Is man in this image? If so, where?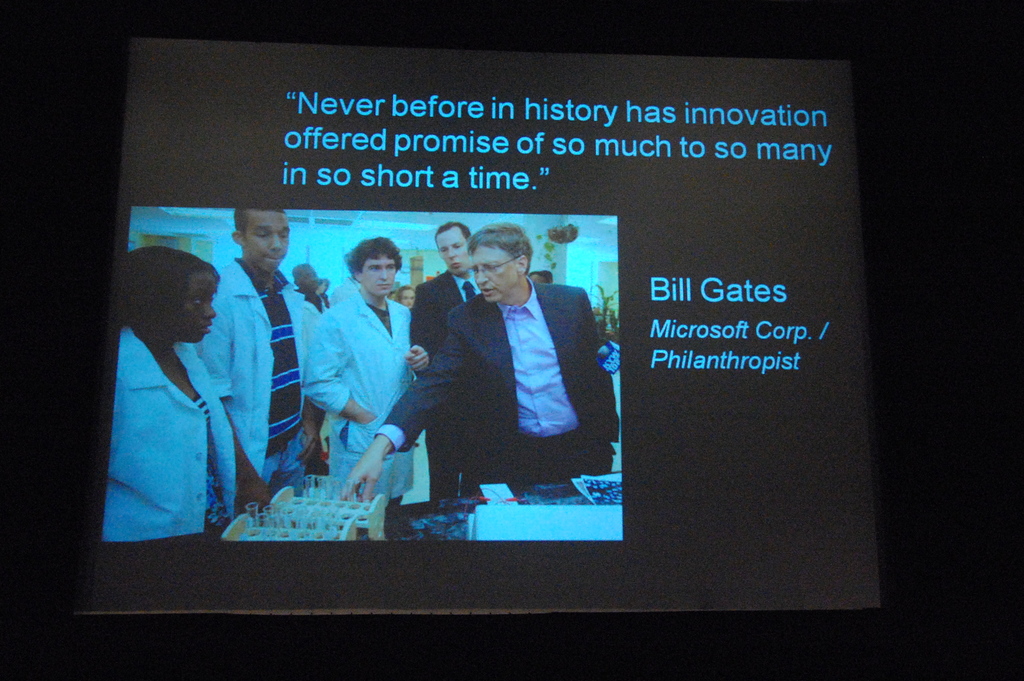
Yes, at [399,224,486,502].
